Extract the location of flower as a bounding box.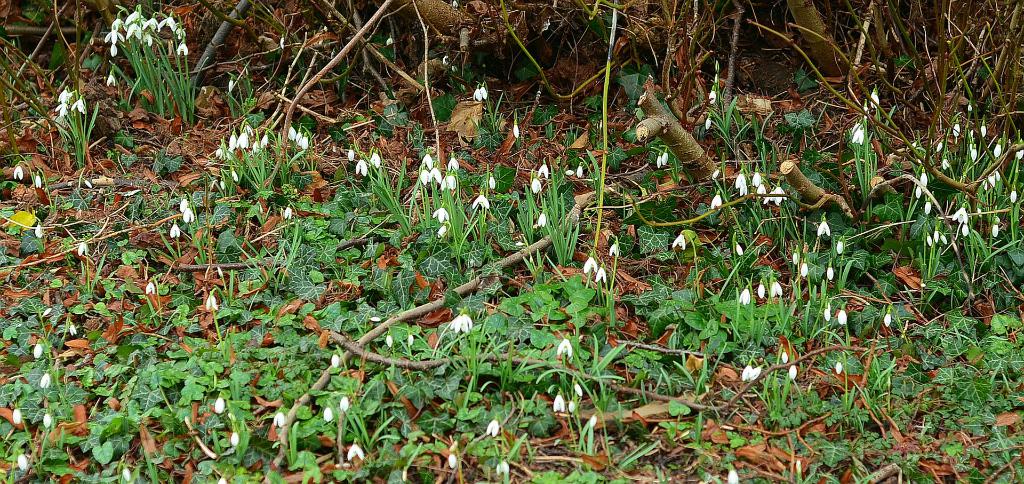
locate(12, 408, 21, 424).
